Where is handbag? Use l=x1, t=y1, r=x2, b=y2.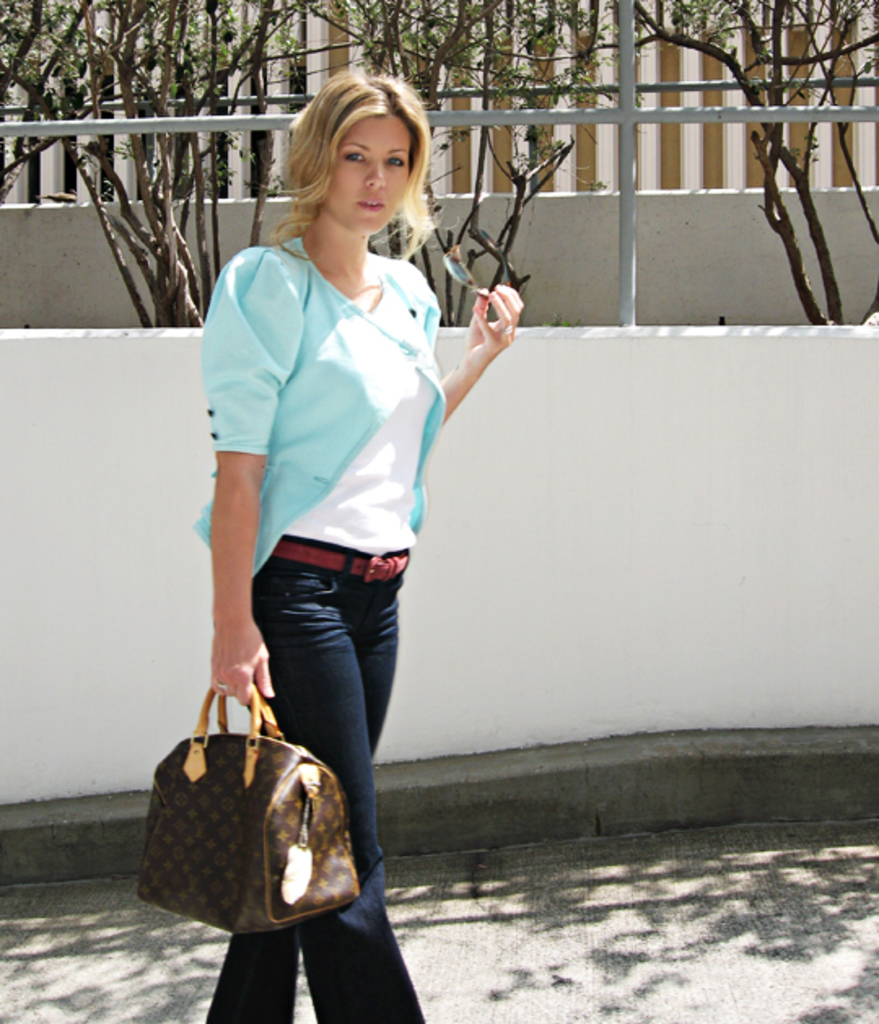
l=127, t=684, r=356, b=931.
